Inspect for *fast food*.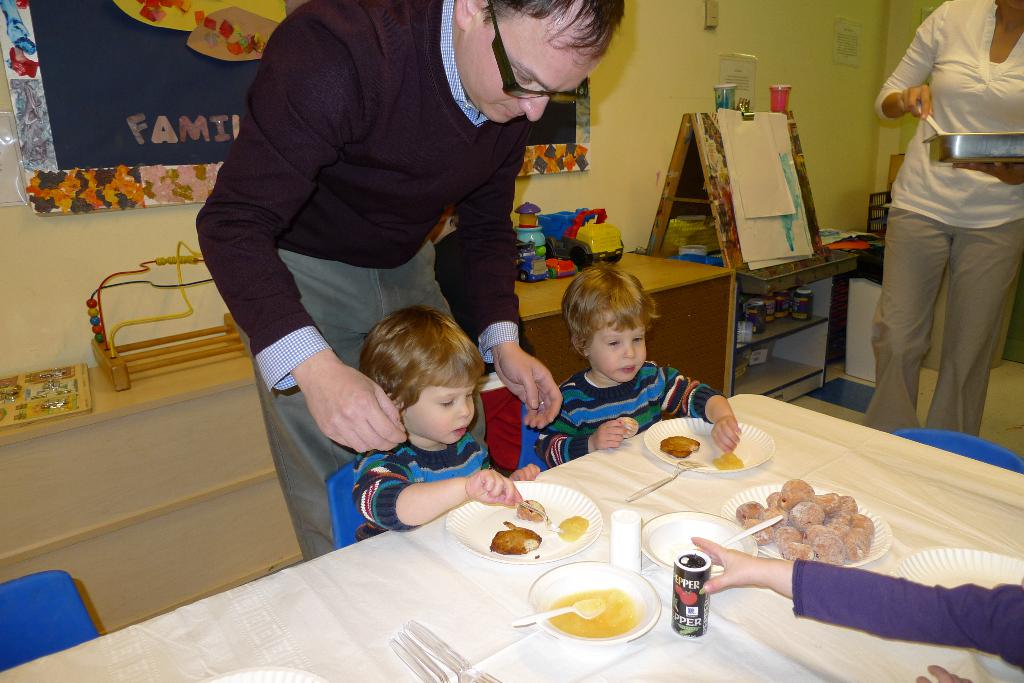
Inspection: 841,495,856,517.
